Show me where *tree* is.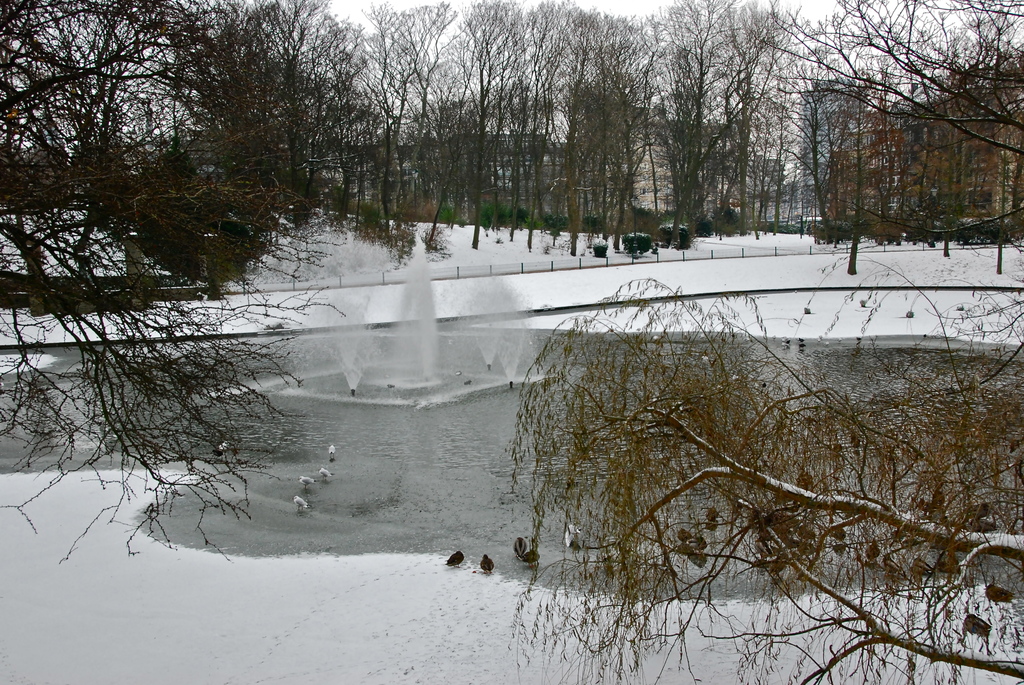
*tree* is at detection(744, 0, 809, 240).
